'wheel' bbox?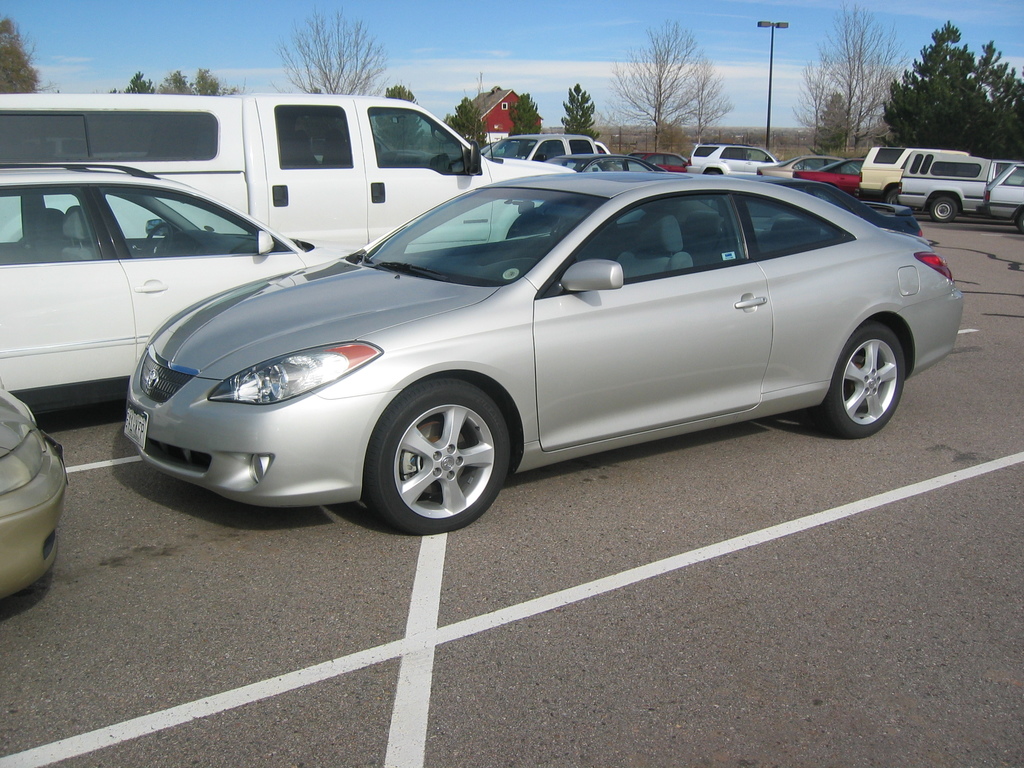
[929,193,961,226]
